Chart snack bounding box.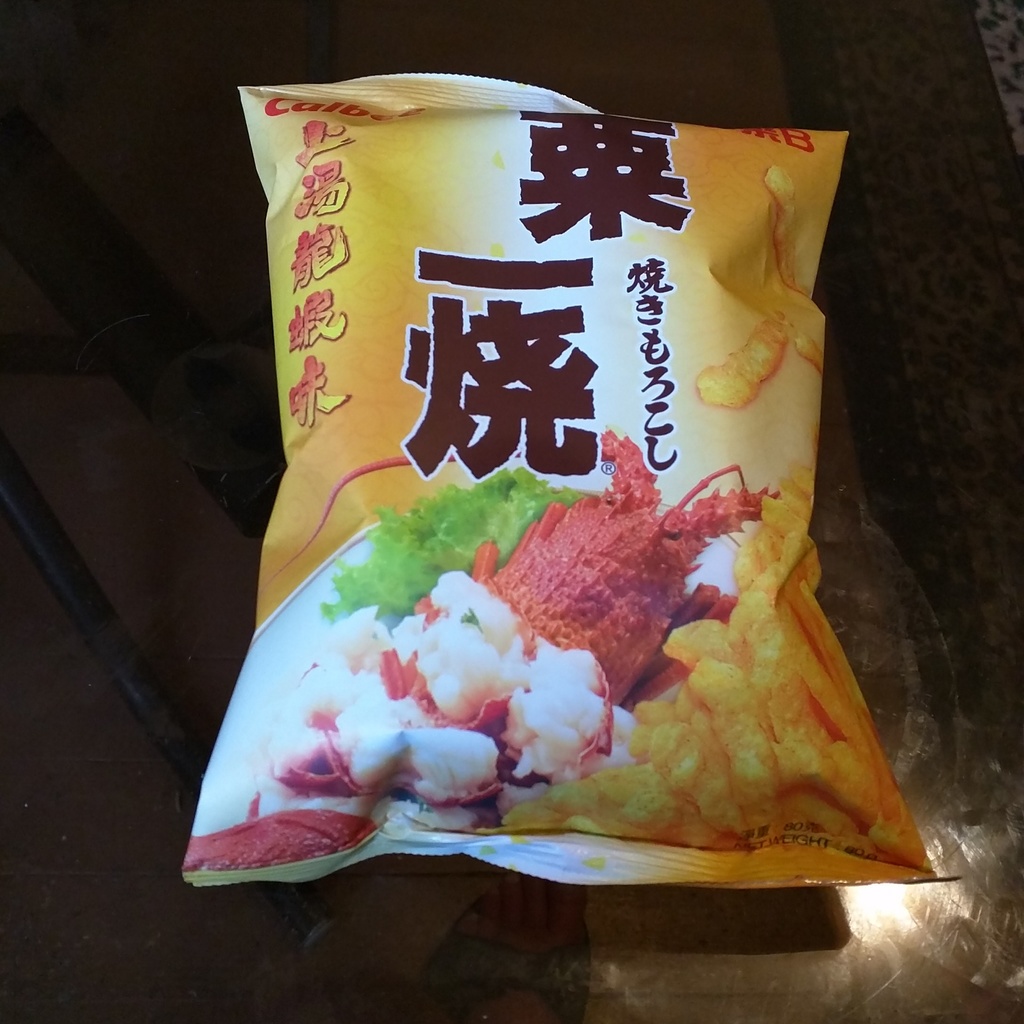
Charted: [left=688, top=314, right=786, bottom=410].
